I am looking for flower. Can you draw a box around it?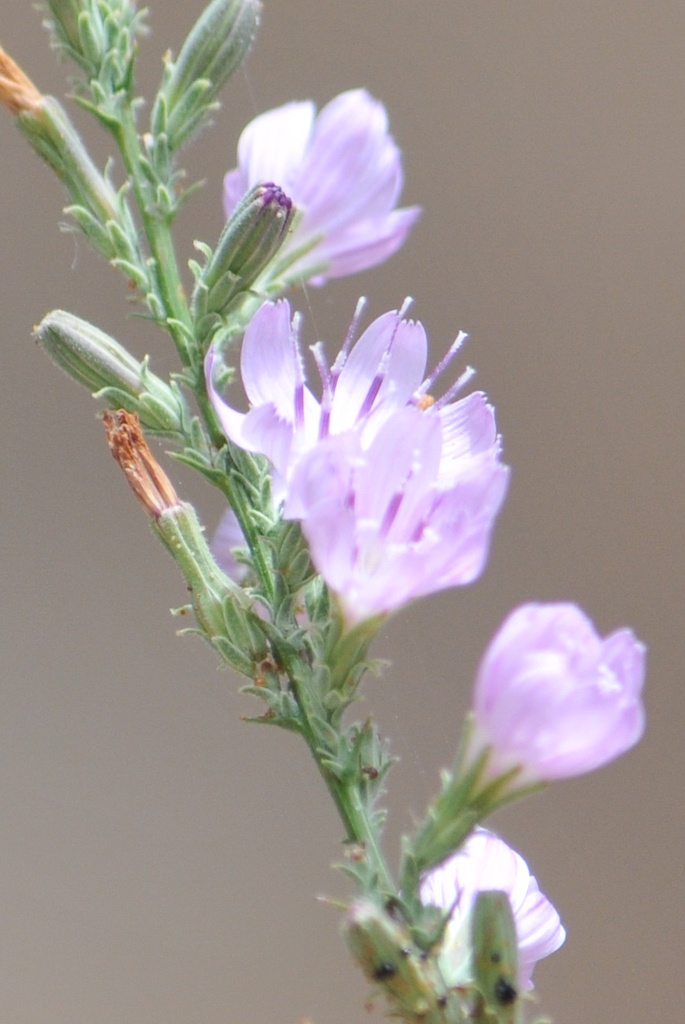
Sure, the bounding box is 411/605/648/856.
